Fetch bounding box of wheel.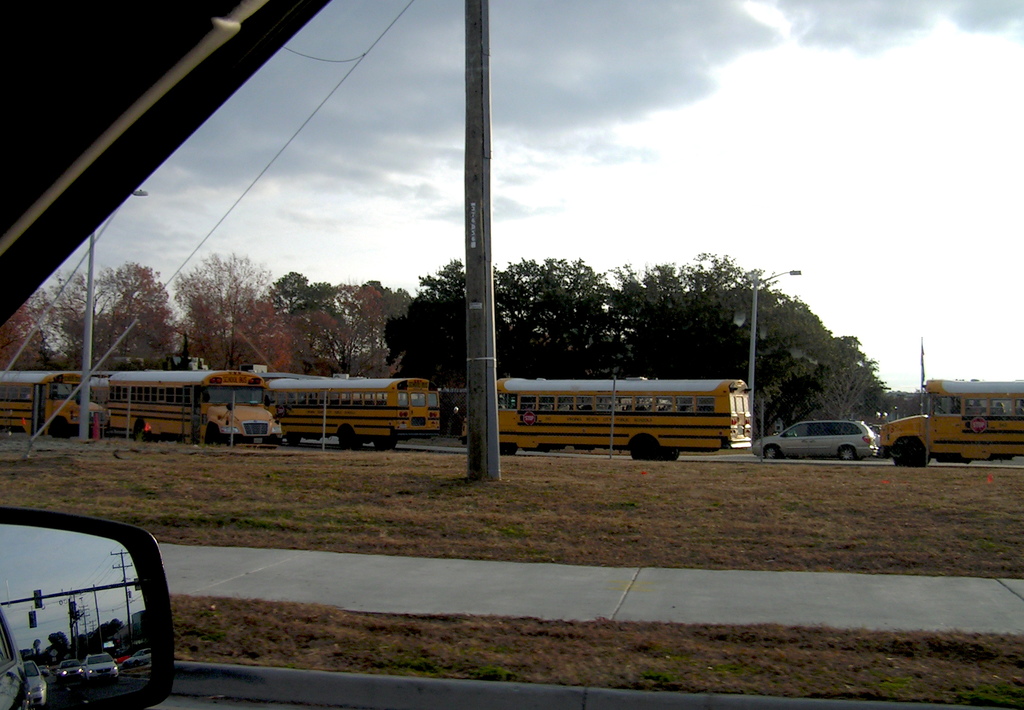
Bbox: {"x1": 895, "y1": 442, "x2": 927, "y2": 468}.
